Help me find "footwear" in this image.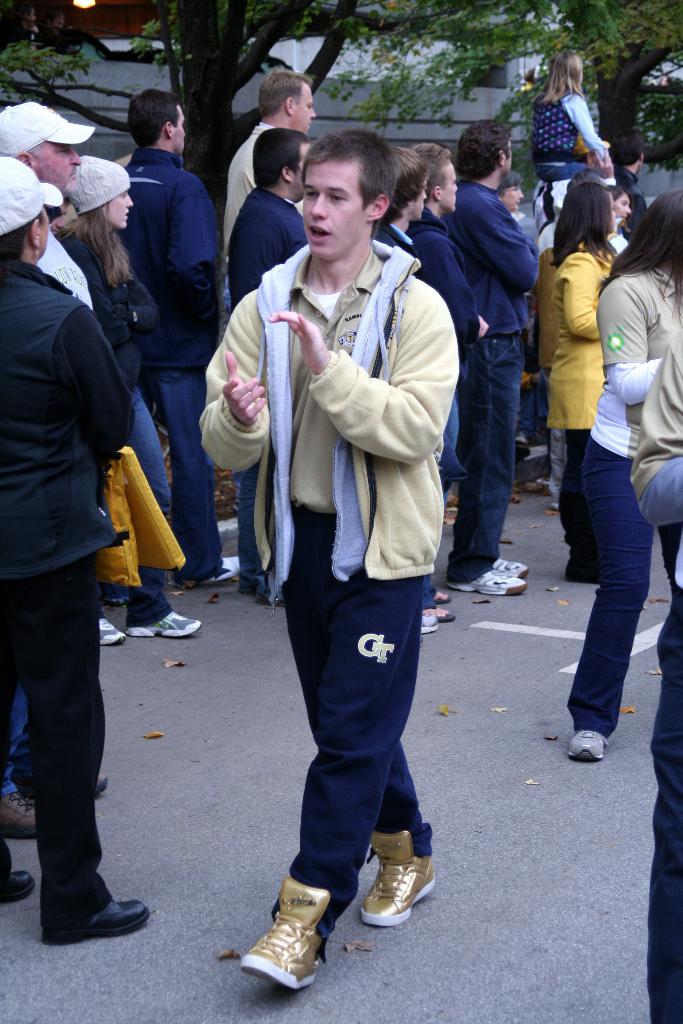
Found it: 353 805 443 942.
